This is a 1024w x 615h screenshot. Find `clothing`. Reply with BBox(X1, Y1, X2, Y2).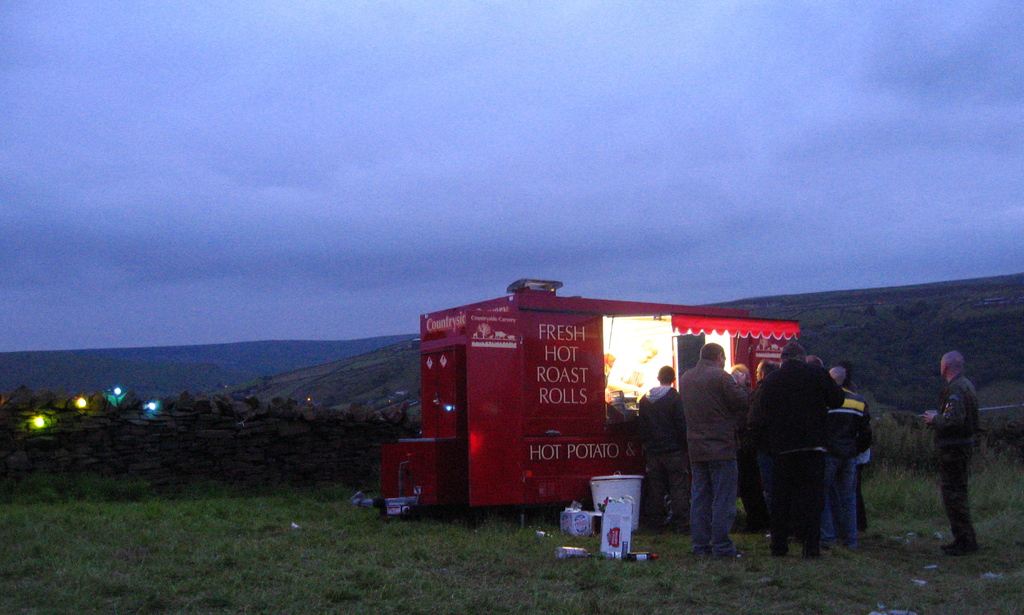
BBox(679, 341, 763, 555).
